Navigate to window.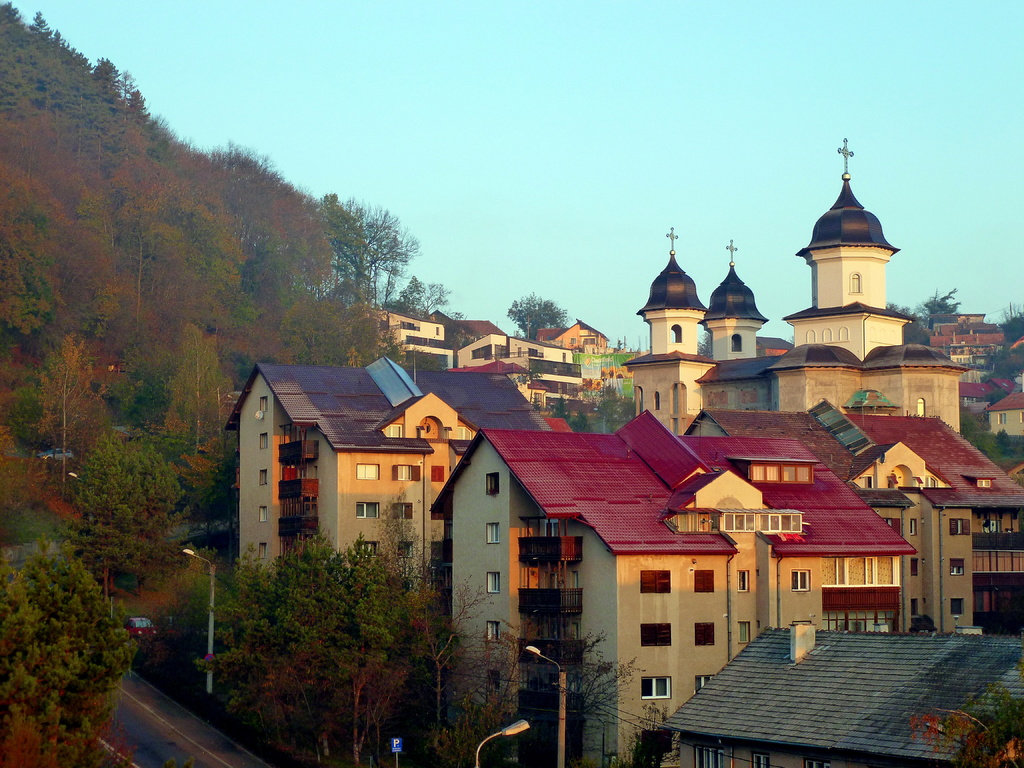
Navigation target: (737, 568, 750, 590).
